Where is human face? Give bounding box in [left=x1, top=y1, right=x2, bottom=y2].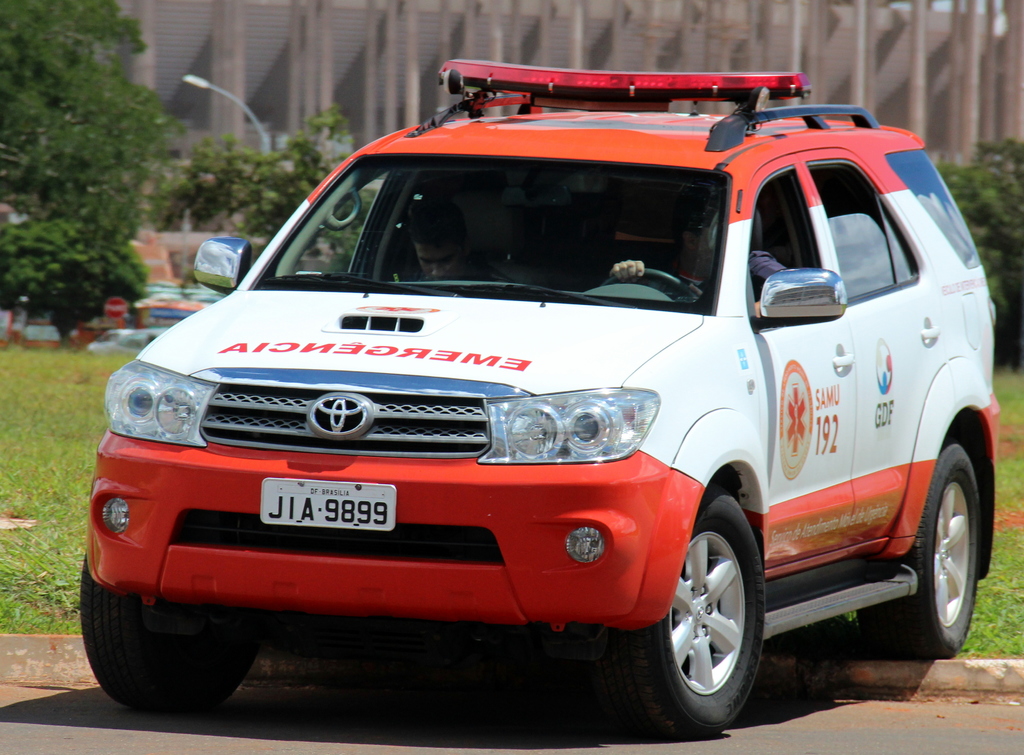
[left=414, top=243, right=465, bottom=282].
